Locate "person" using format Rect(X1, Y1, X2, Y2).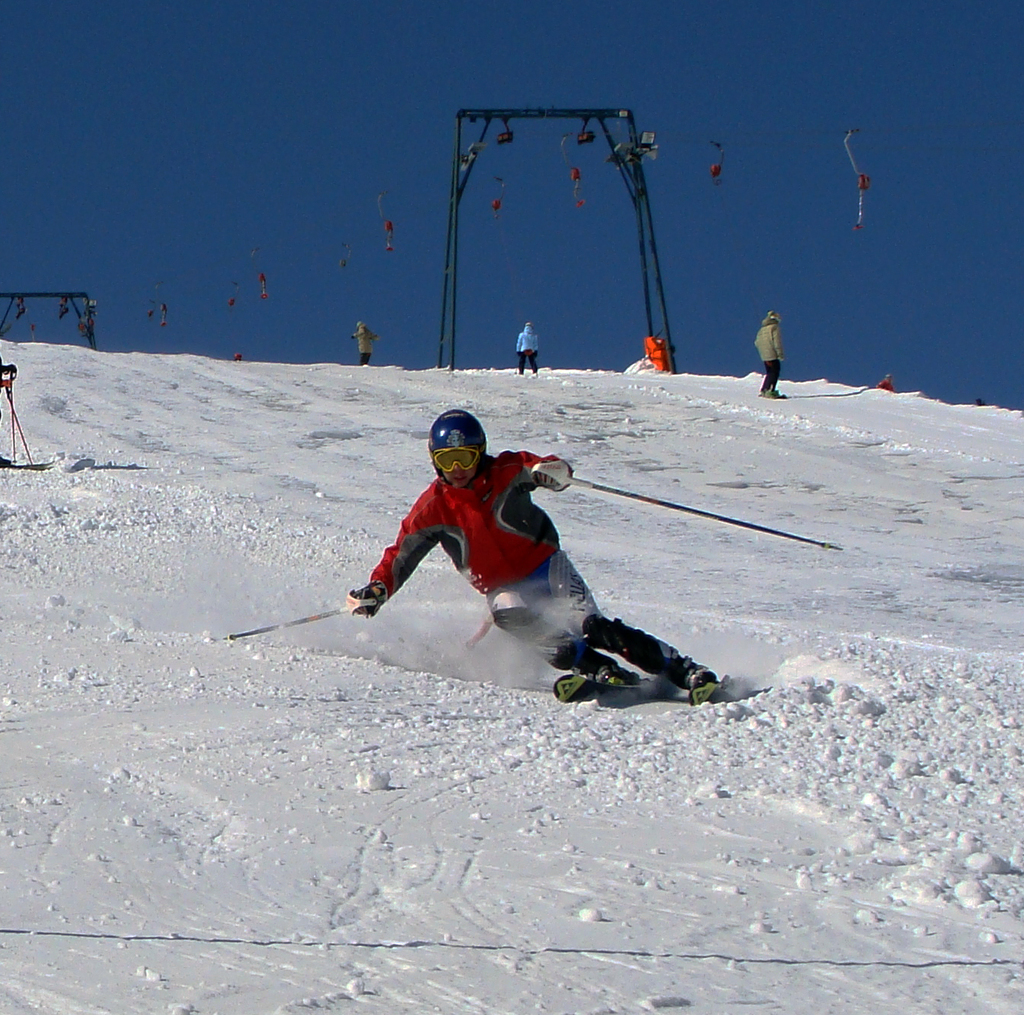
Rect(346, 318, 384, 365).
